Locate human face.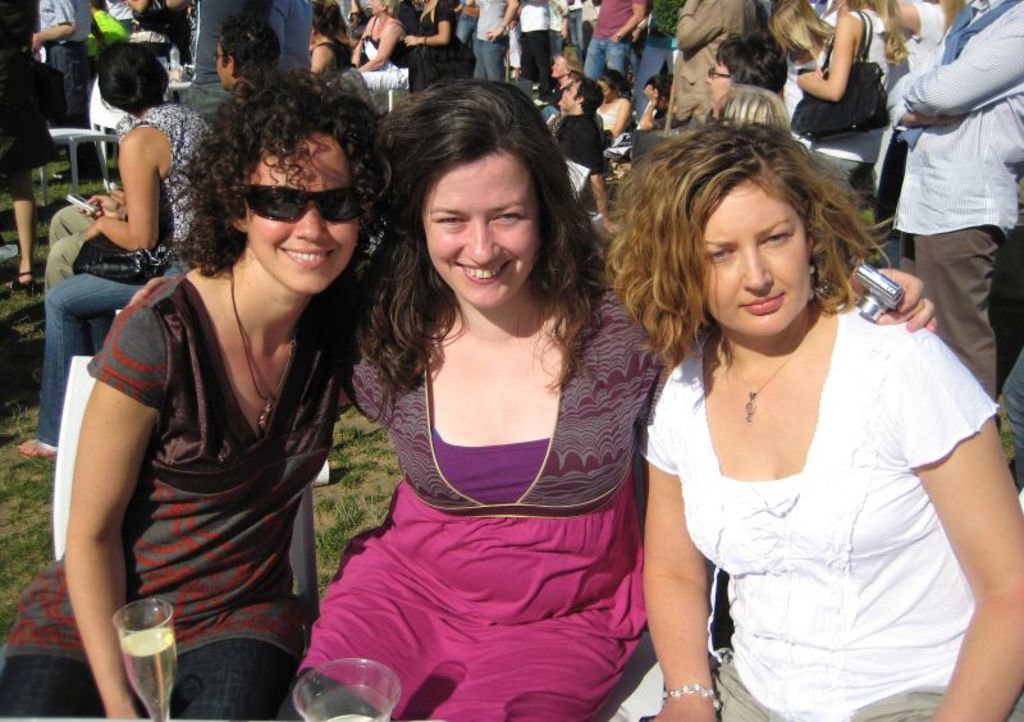
Bounding box: <bbox>700, 180, 813, 339</bbox>.
